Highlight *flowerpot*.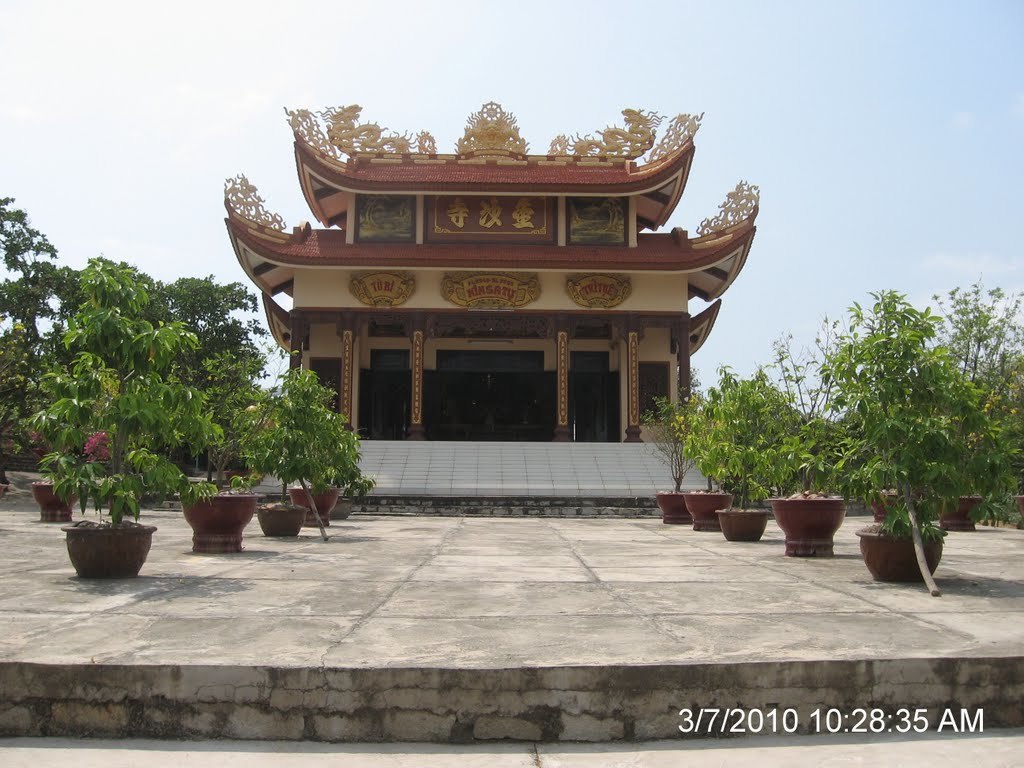
Highlighted region: bbox(46, 513, 143, 579).
